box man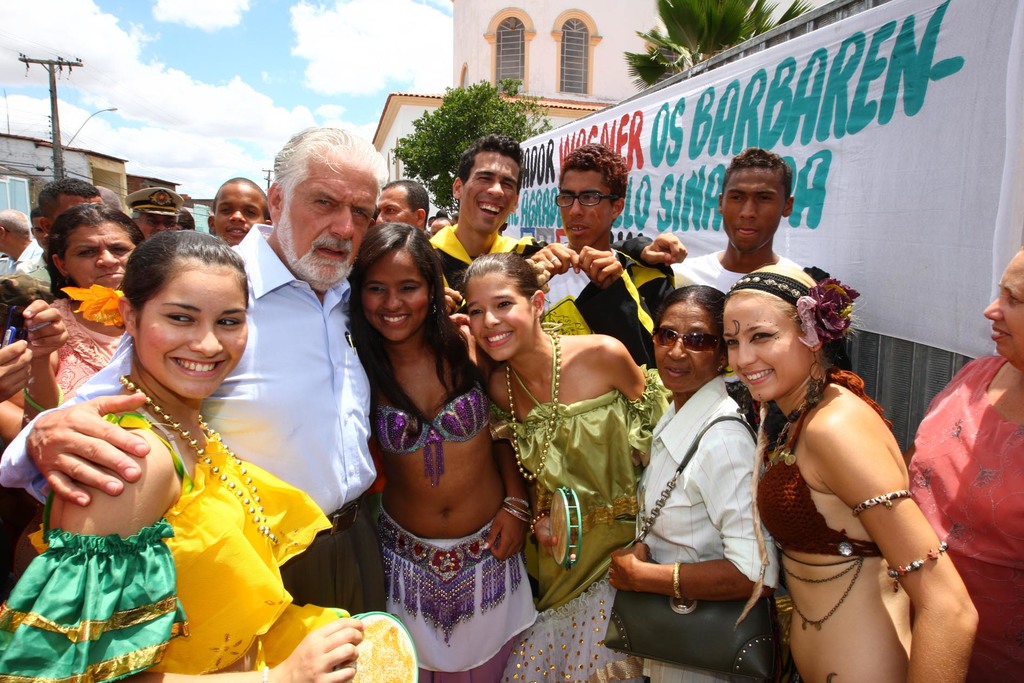
26 201 56 248
